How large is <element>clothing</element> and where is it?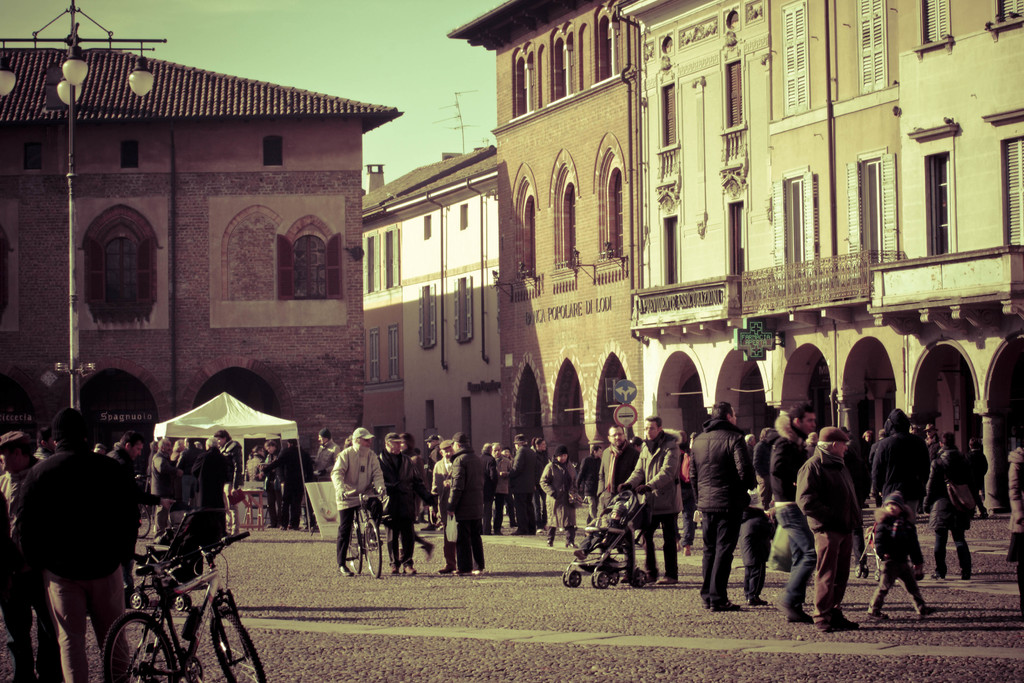
Bounding box: [left=459, top=520, right=485, bottom=573].
